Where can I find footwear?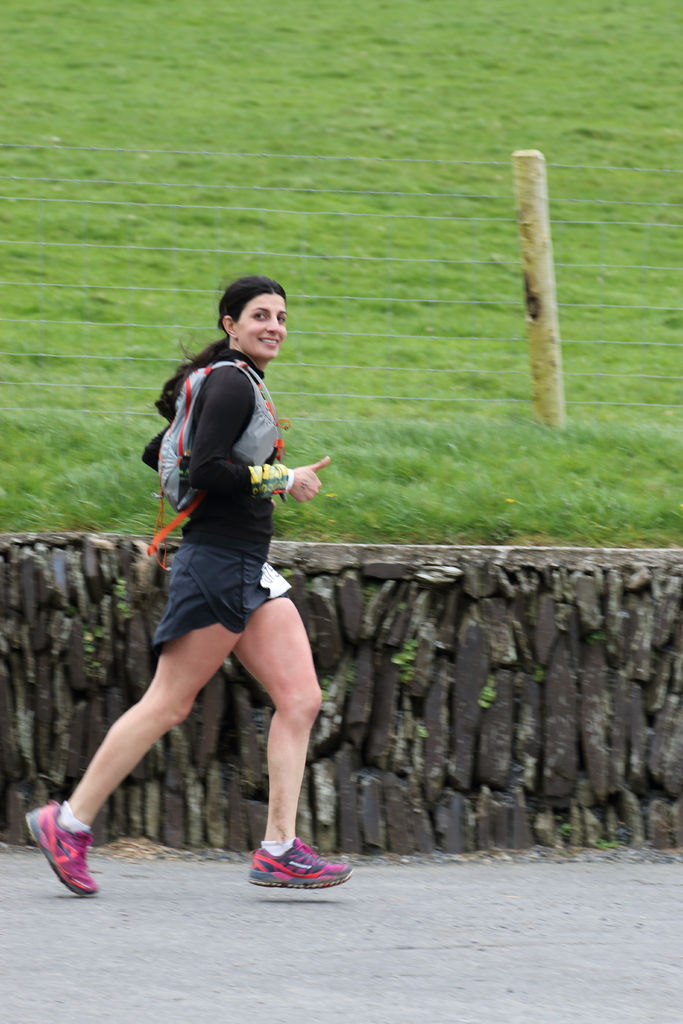
You can find it at Rect(243, 831, 352, 889).
